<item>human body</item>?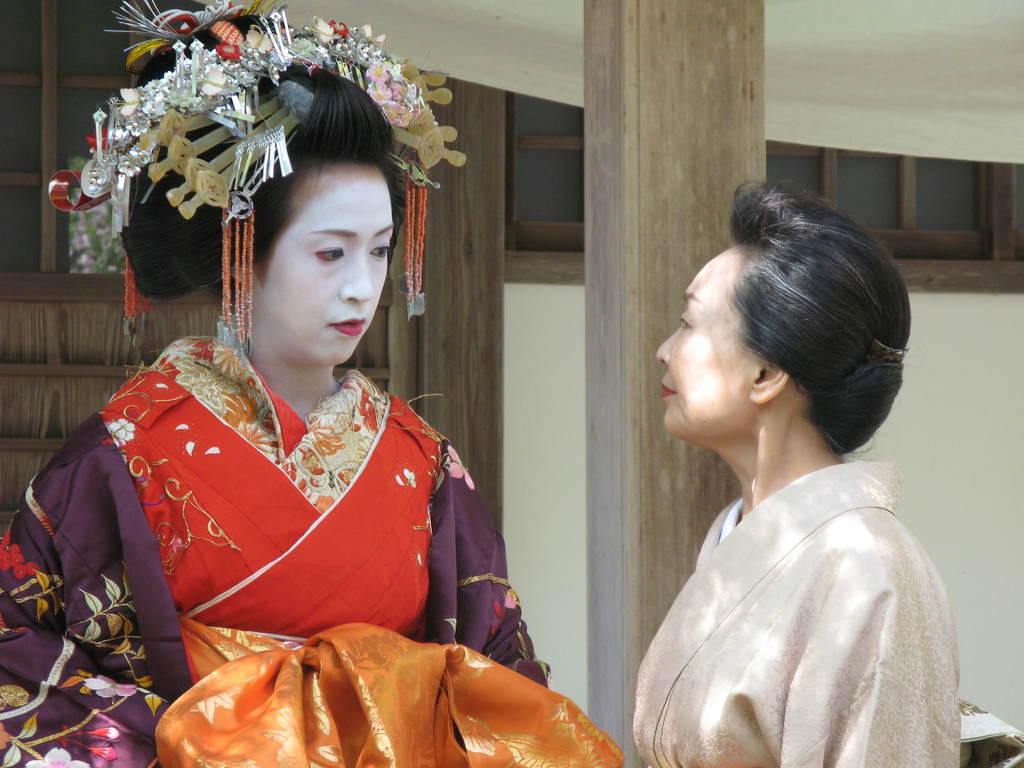
(0, 333, 625, 767)
